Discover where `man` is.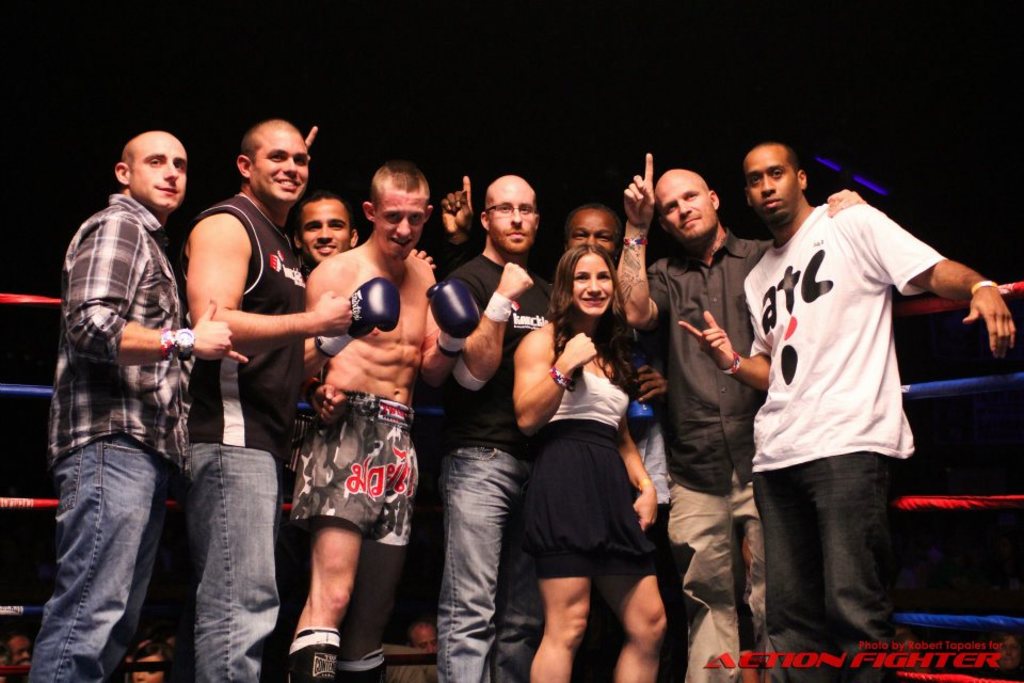
Discovered at 302/162/425/674.
